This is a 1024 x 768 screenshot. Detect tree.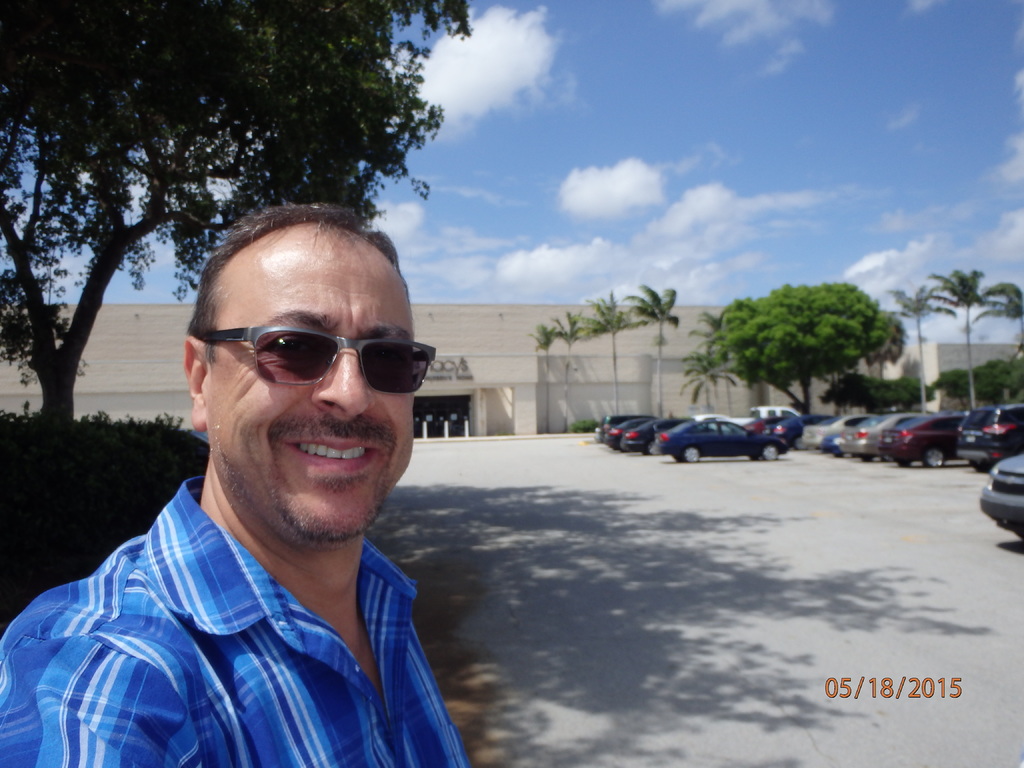
527, 321, 564, 430.
